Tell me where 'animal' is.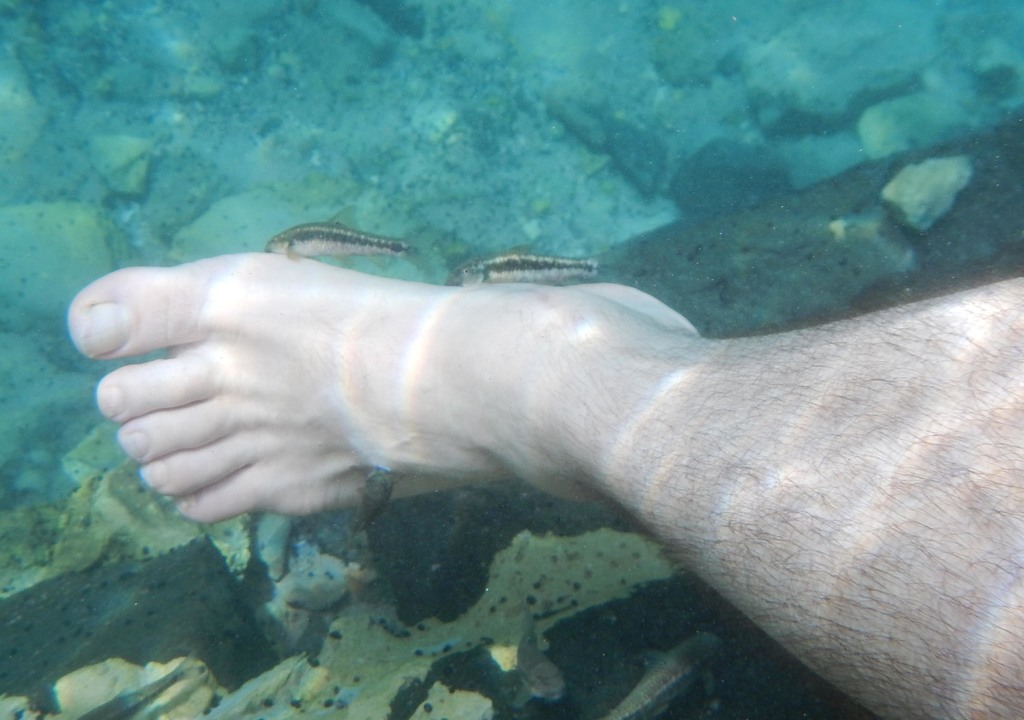
'animal' is at pyautogui.locateOnScreen(448, 240, 644, 288).
